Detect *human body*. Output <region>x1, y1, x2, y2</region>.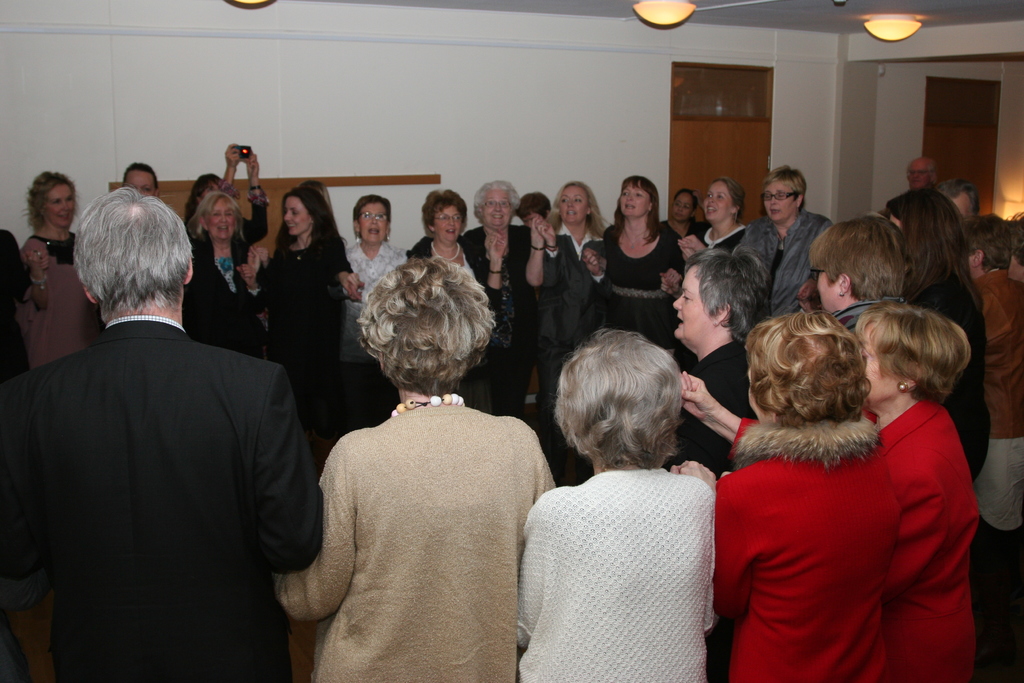
<region>683, 315, 899, 682</region>.
